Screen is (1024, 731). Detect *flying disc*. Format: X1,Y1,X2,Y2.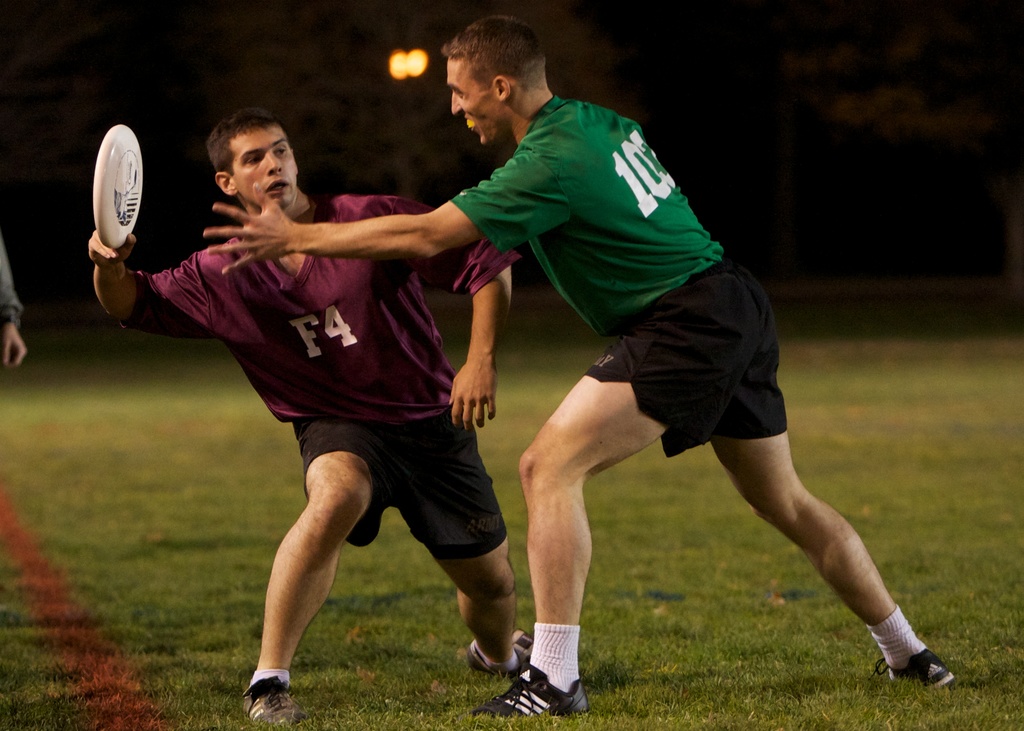
92,124,143,248.
